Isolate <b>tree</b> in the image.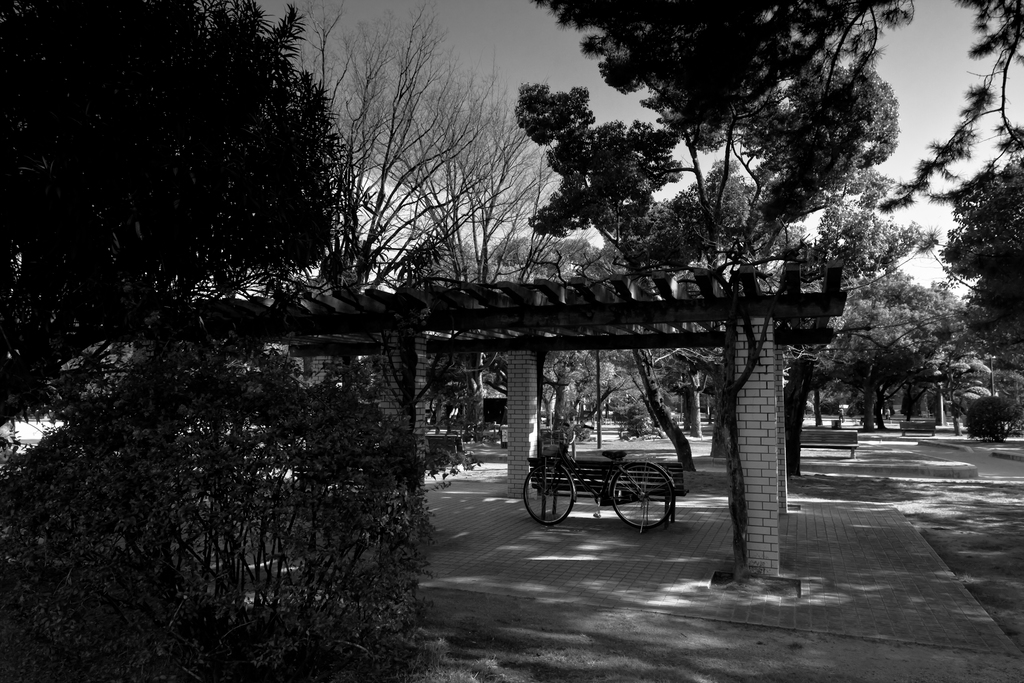
Isolated region: bbox=[945, 362, 996, 438].
